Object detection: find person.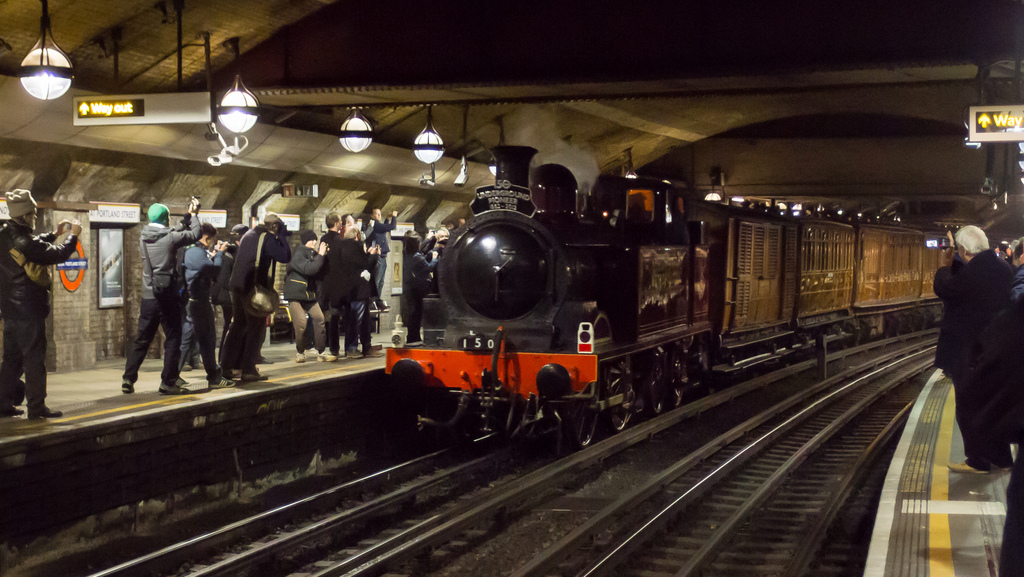
rect(118, 195, 195, 405).
